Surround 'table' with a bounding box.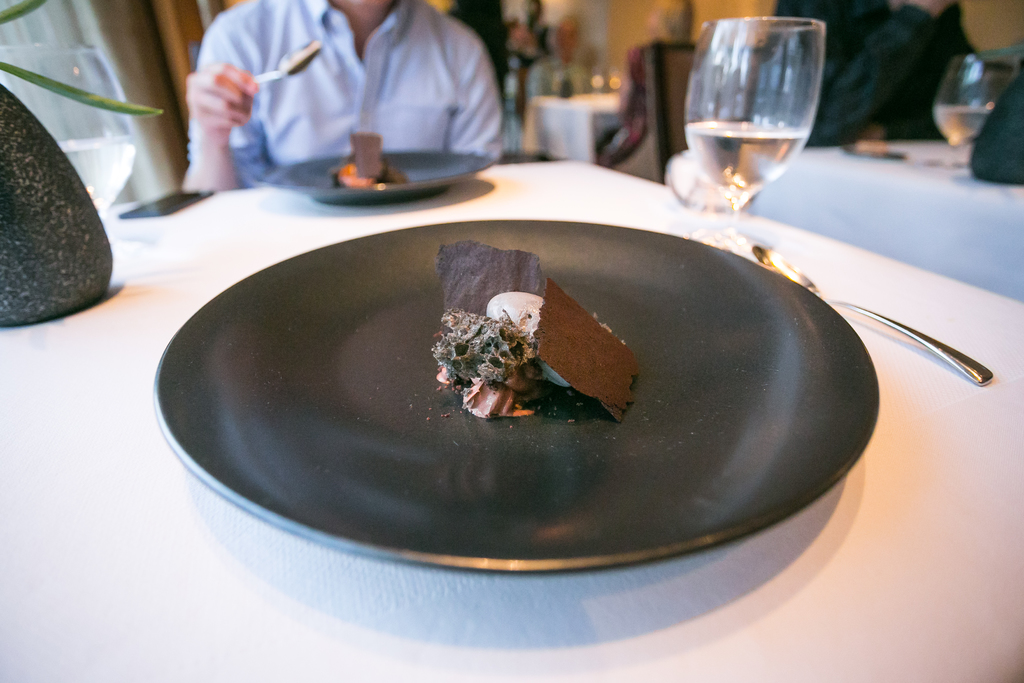
{"left": 0, "top": 144, "right": 1023, "bottom": 682}.
